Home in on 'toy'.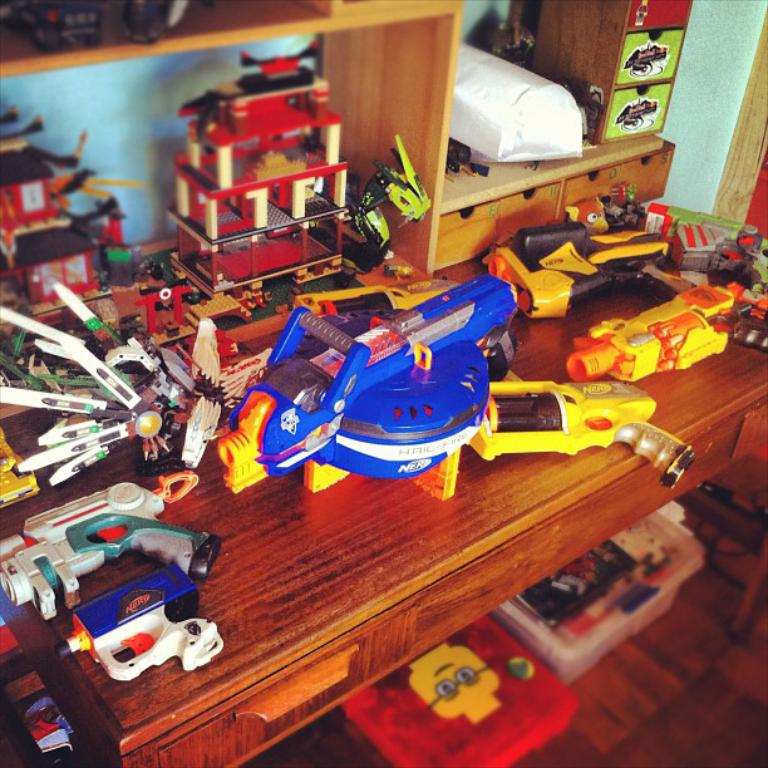
Homed in at (left=33, top=562, right=226, bottom=679).
